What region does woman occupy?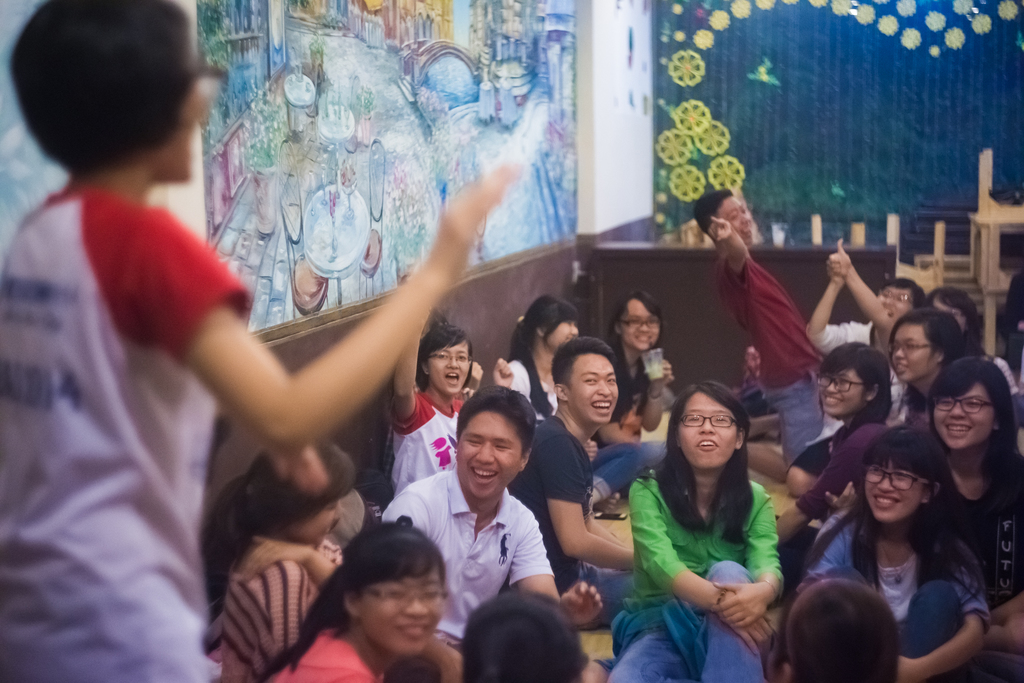
BBox(193, 441, 364, 682).
